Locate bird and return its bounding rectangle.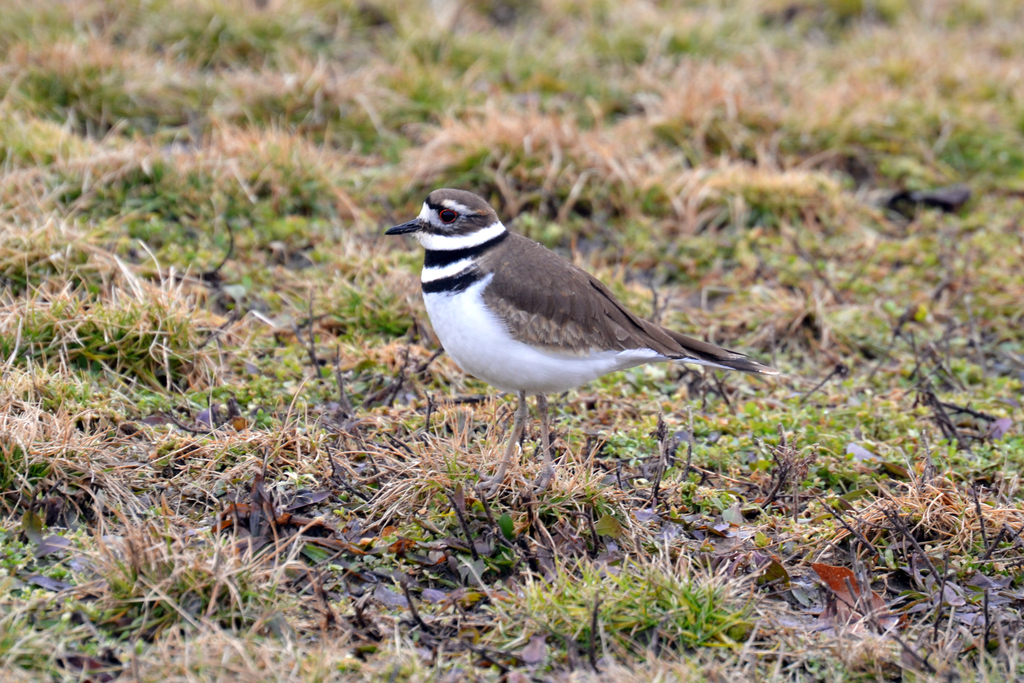
rect(393, 190, 783, 432).
